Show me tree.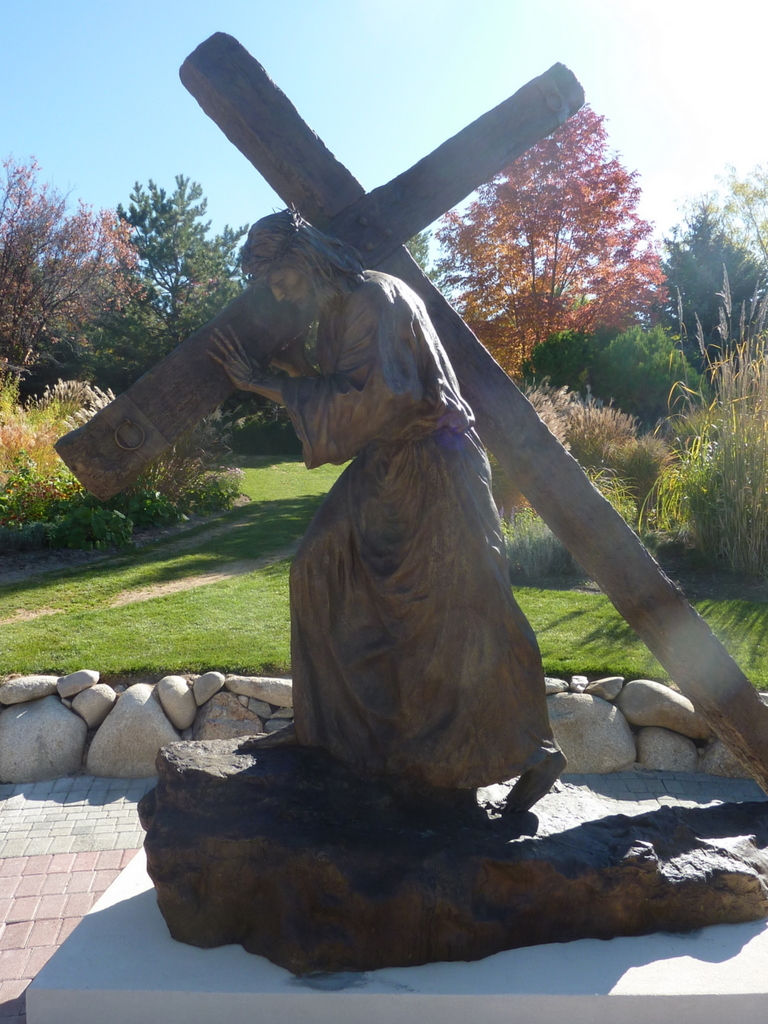
tree is here: <bbox>0, 149, 149, 399</bbox>.
